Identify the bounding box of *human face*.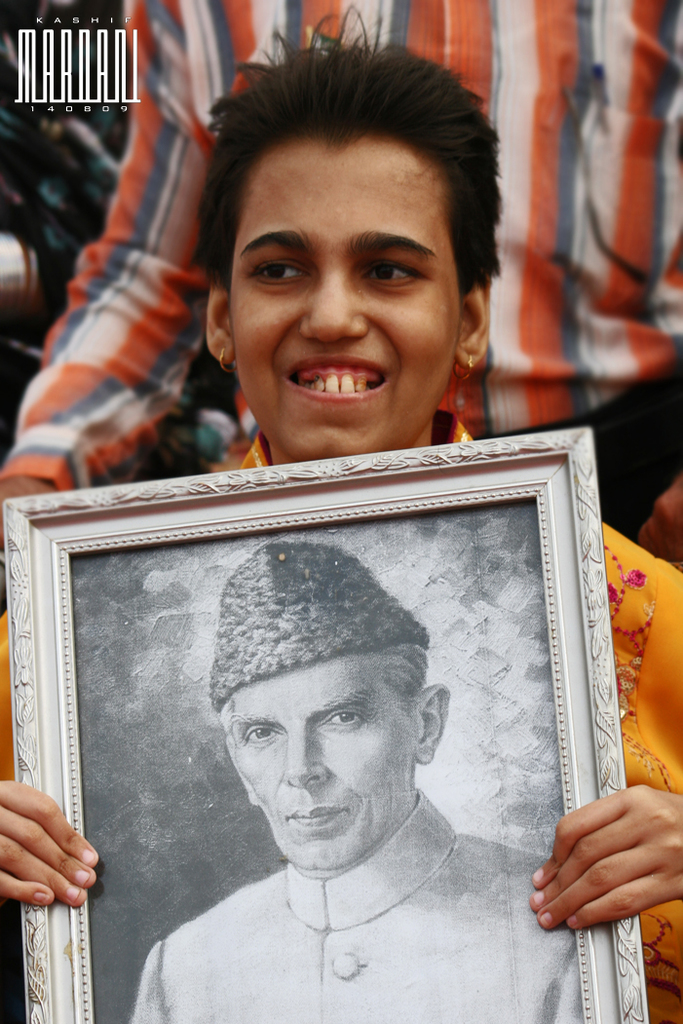
[x1=231, y1=129, x2=461, y2=455].
